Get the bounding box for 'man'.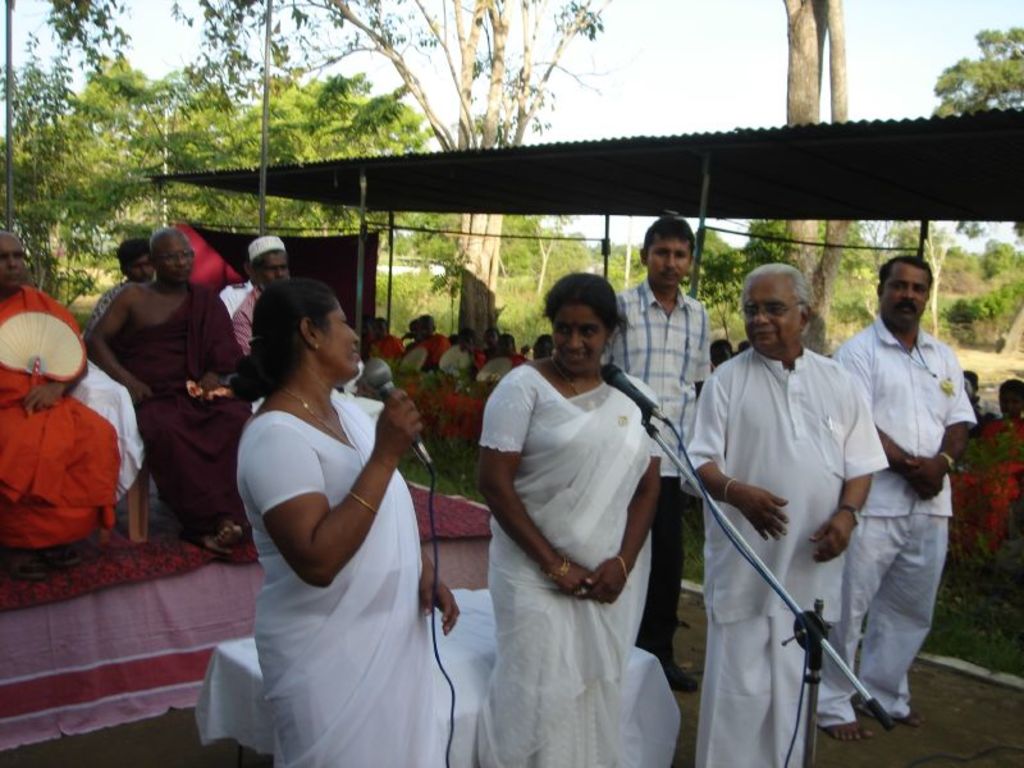
{"left": 86, "top": 237, "right": 154, "bottom": 319}.
